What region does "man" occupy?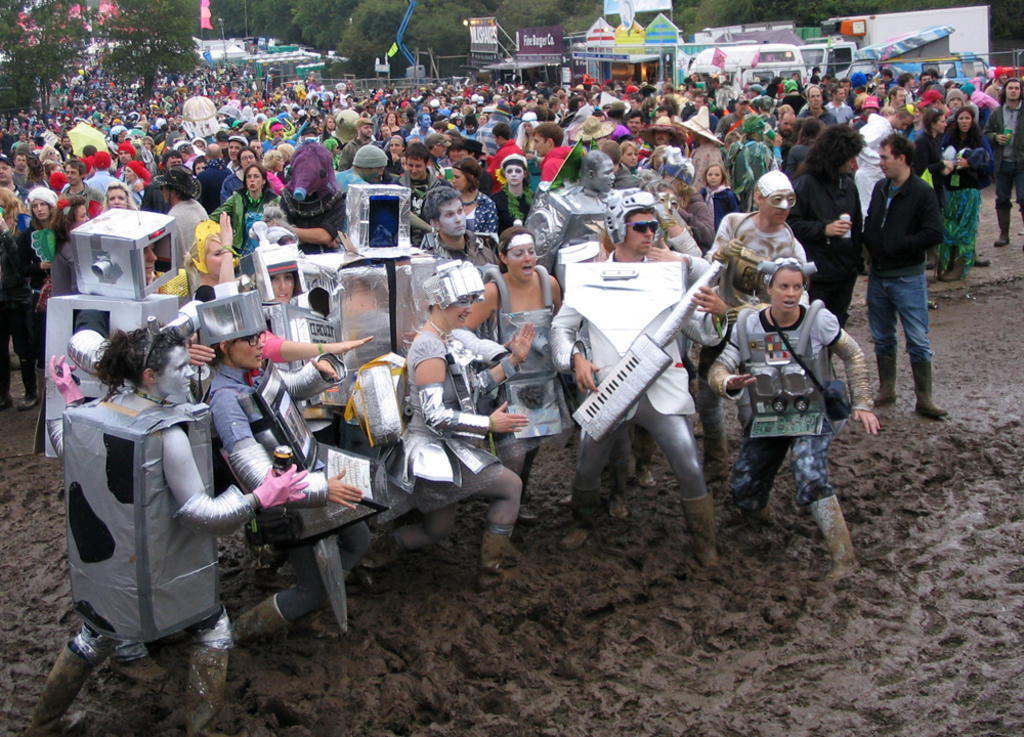
[424, 190, 501, 269].
